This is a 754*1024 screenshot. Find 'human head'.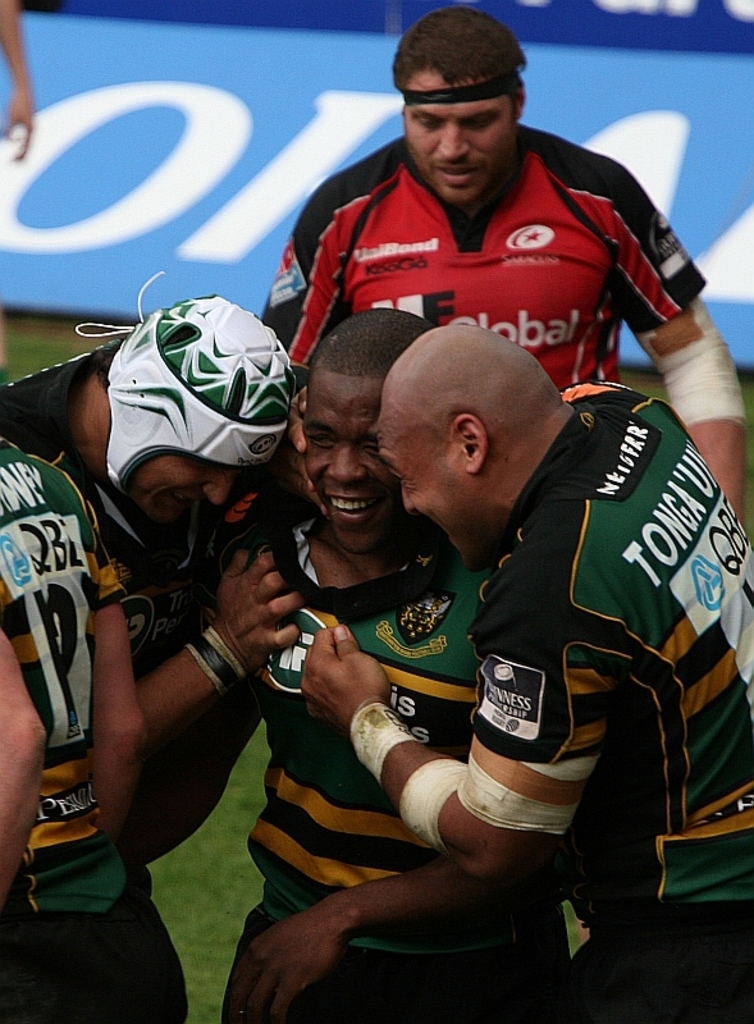
Bounding box: x1=375 y1=310 x2=568 y2=516.
